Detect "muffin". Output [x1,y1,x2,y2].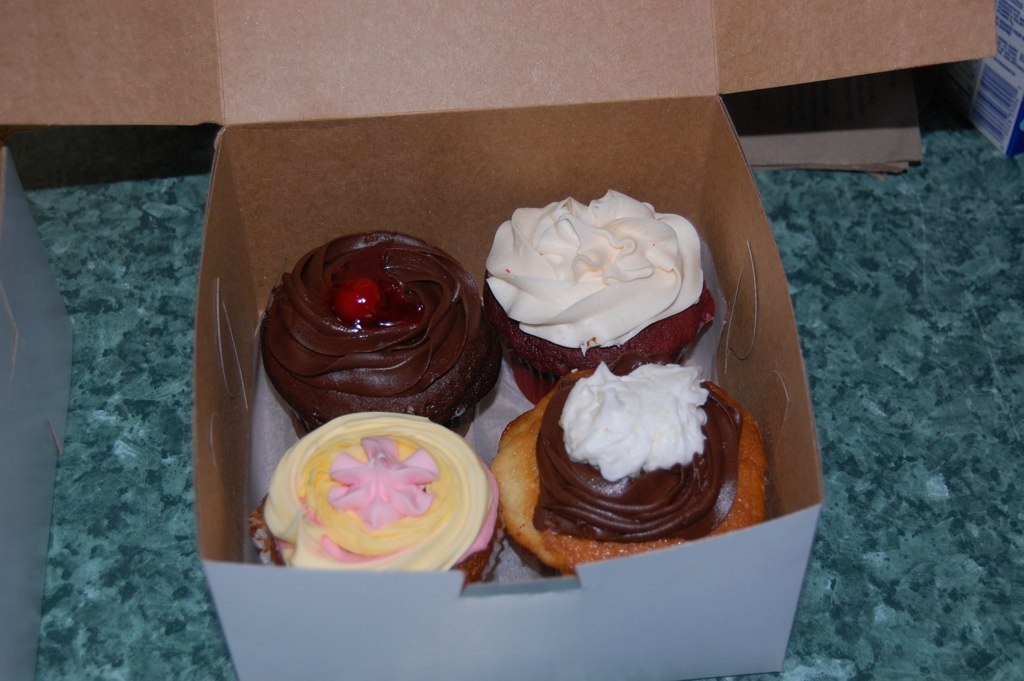
[489,356,765,579].
